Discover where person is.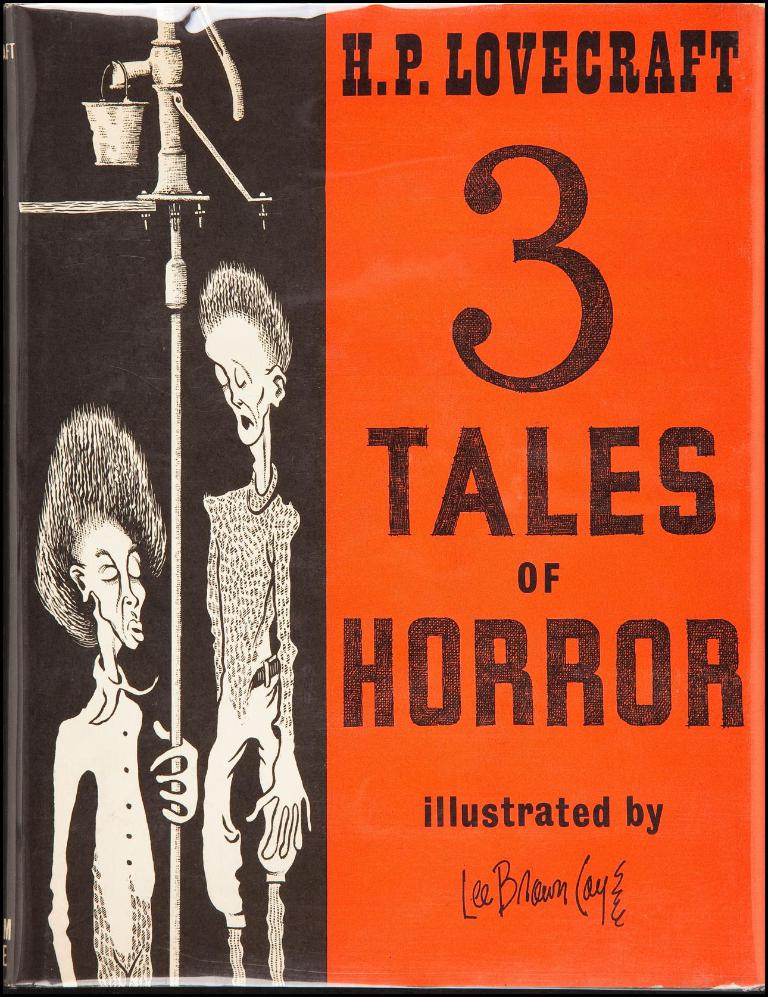
Discovered at <bbox>31, 413, 191, 976</bbox>.
